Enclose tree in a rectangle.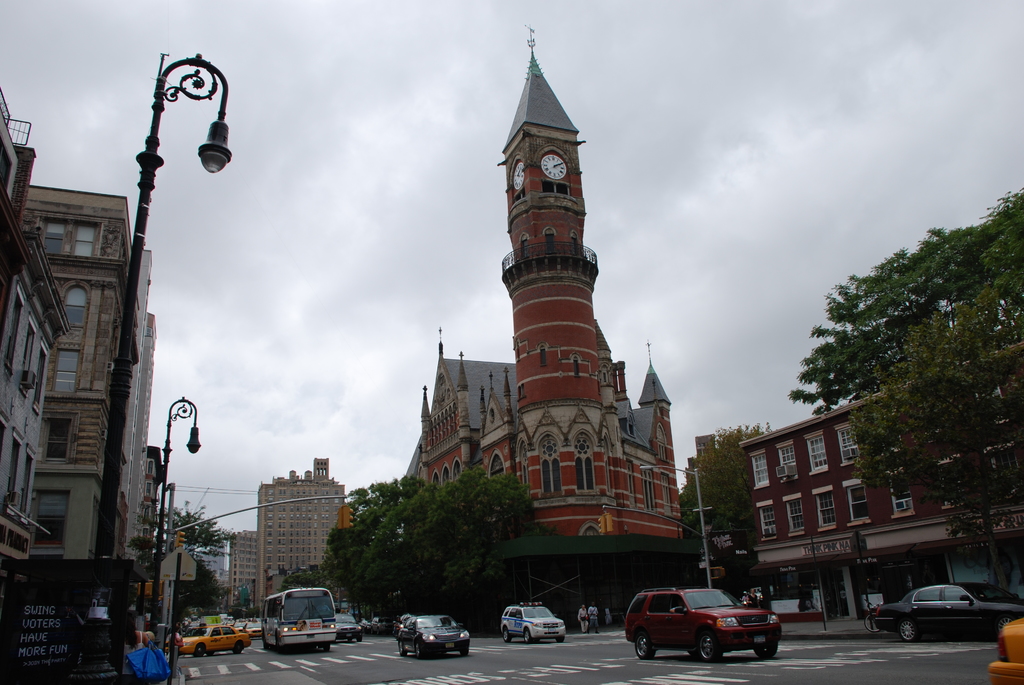
region(675, 485, 755, 533).
